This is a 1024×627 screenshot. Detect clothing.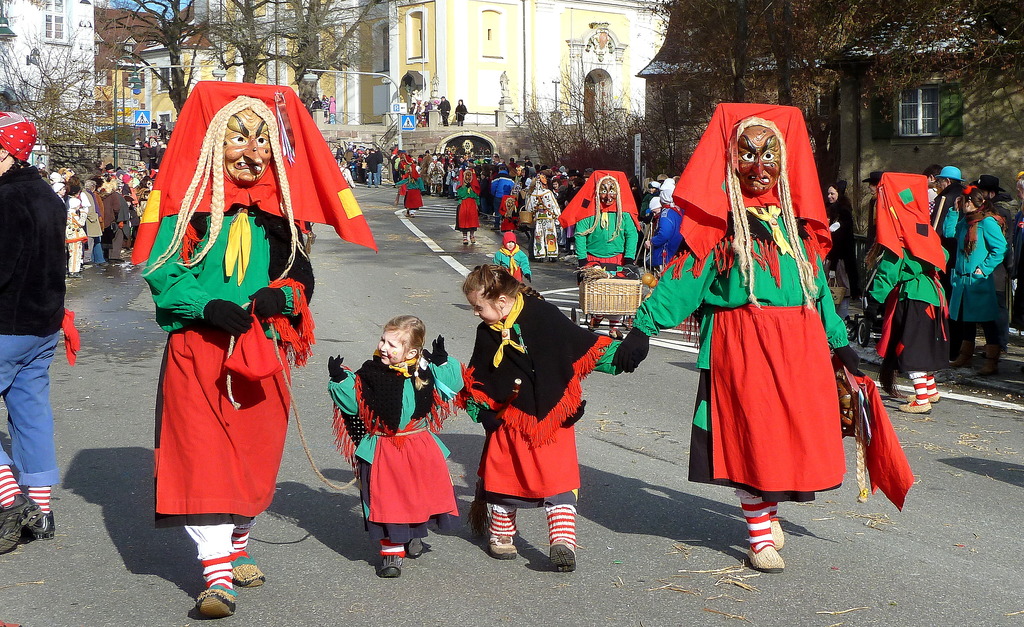
box(651, 181, 675, 260).
